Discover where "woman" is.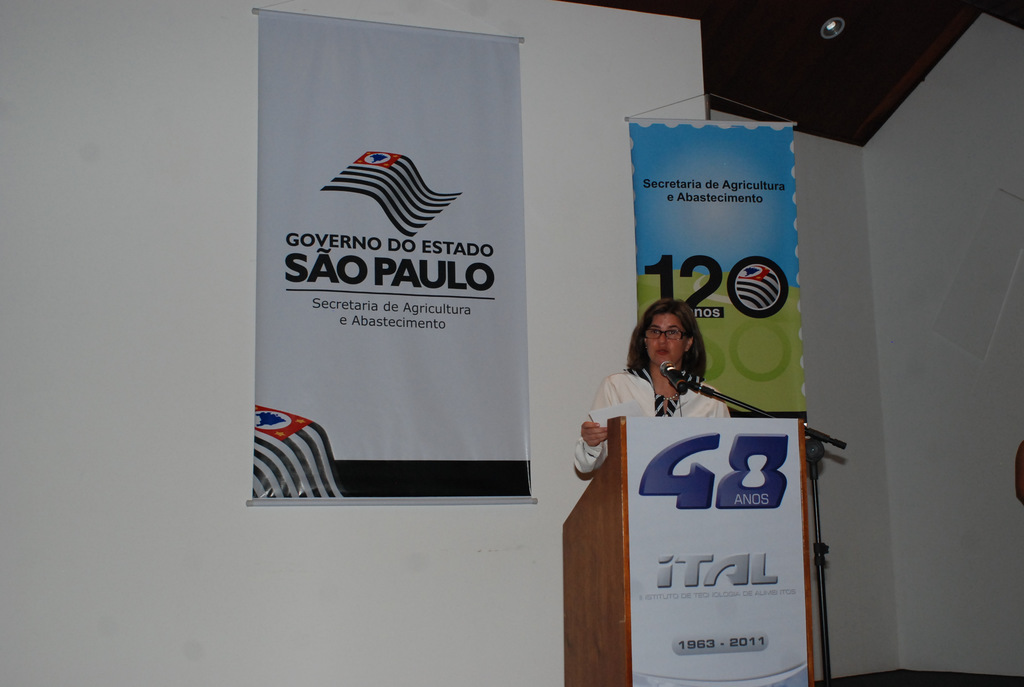
Discovered at [x1=568, y1=297, x2=730, y2=477].
